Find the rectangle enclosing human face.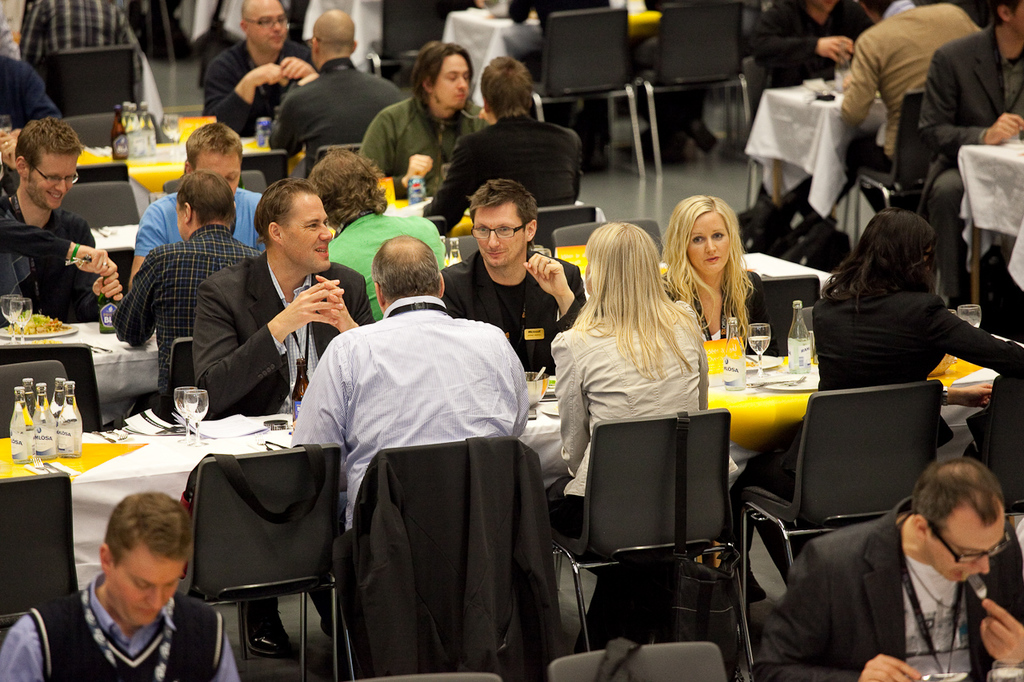
x1=200 y1=146 x2=241 y2=201.
